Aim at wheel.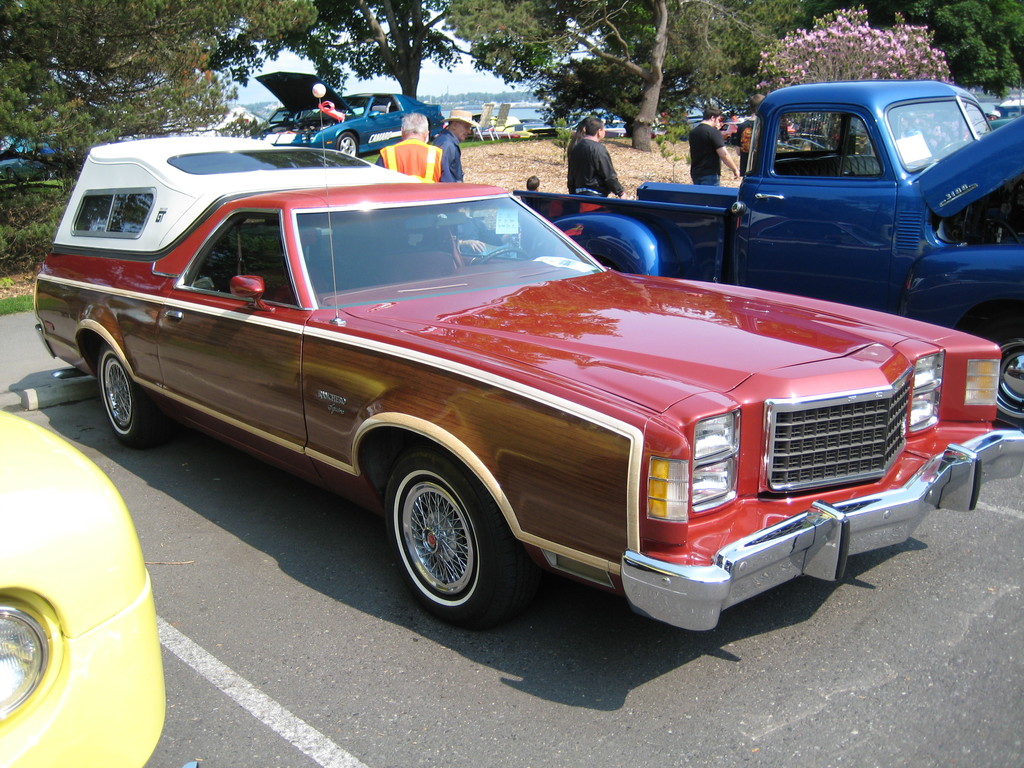
Aimed at (99, 349, 170, 444).
